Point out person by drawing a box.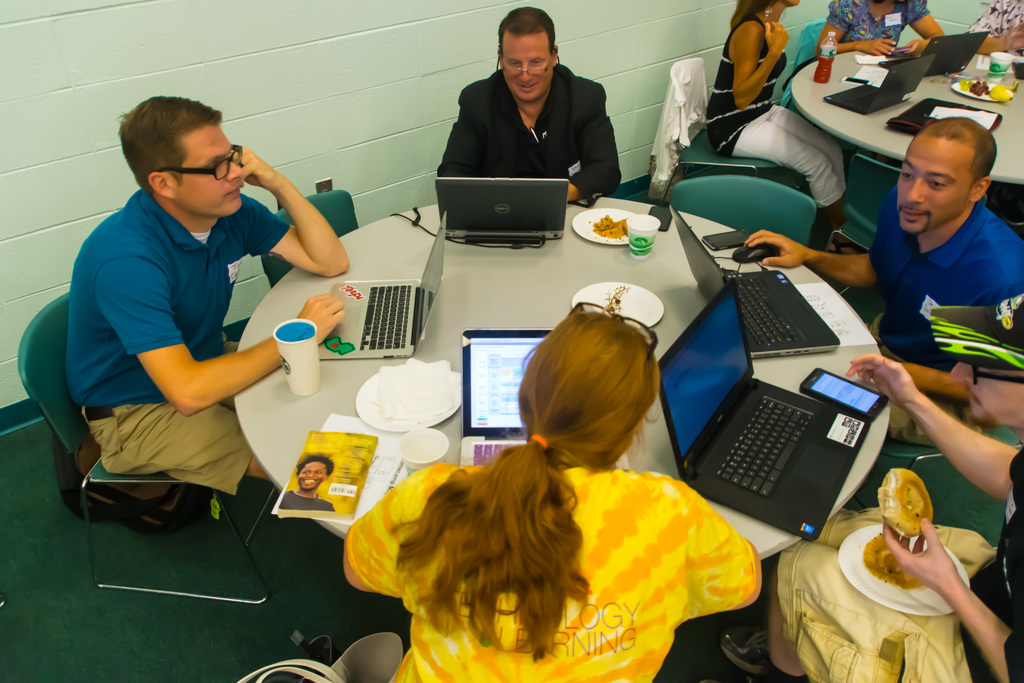
x1=276, y1=456, x2=341, y2=513.
